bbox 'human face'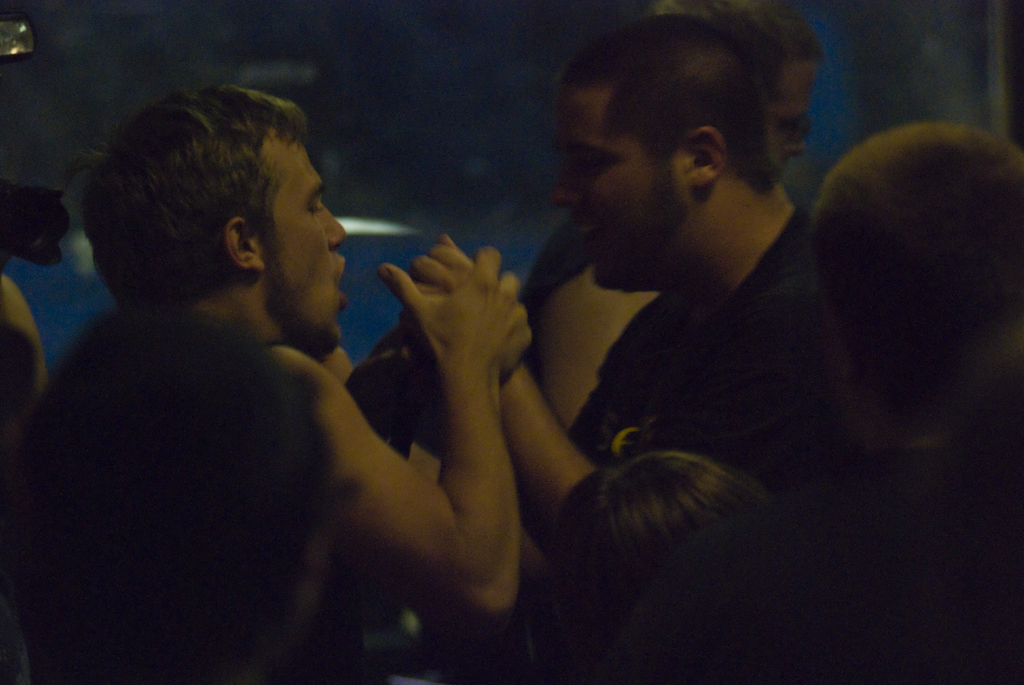
[766, 61, 815, 182]
